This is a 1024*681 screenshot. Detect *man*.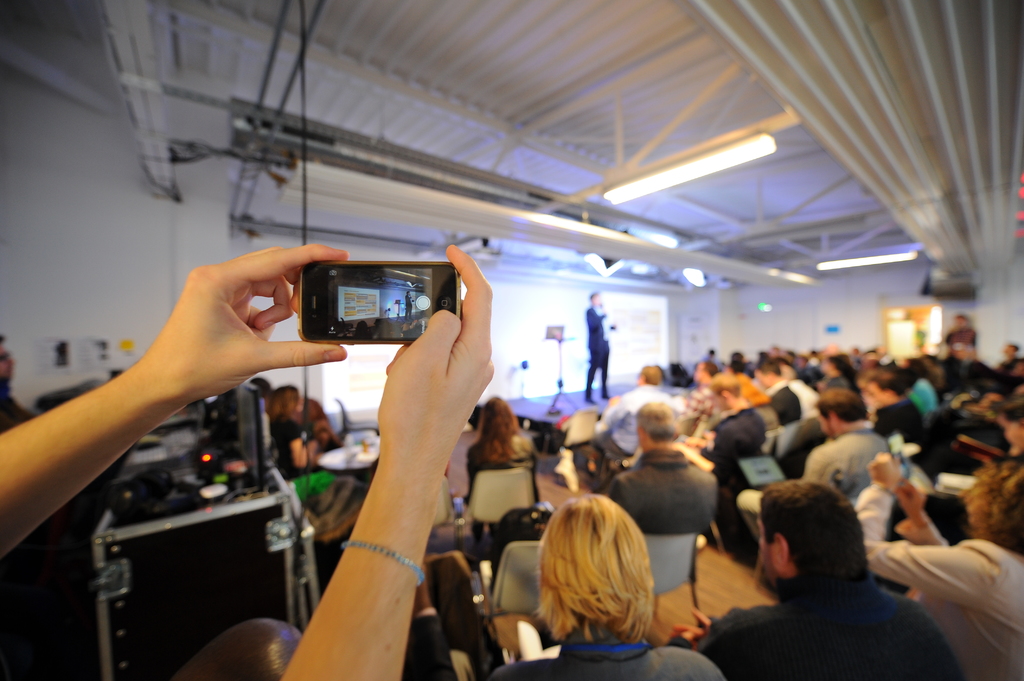
BBox(588, 289, 614, 401).
